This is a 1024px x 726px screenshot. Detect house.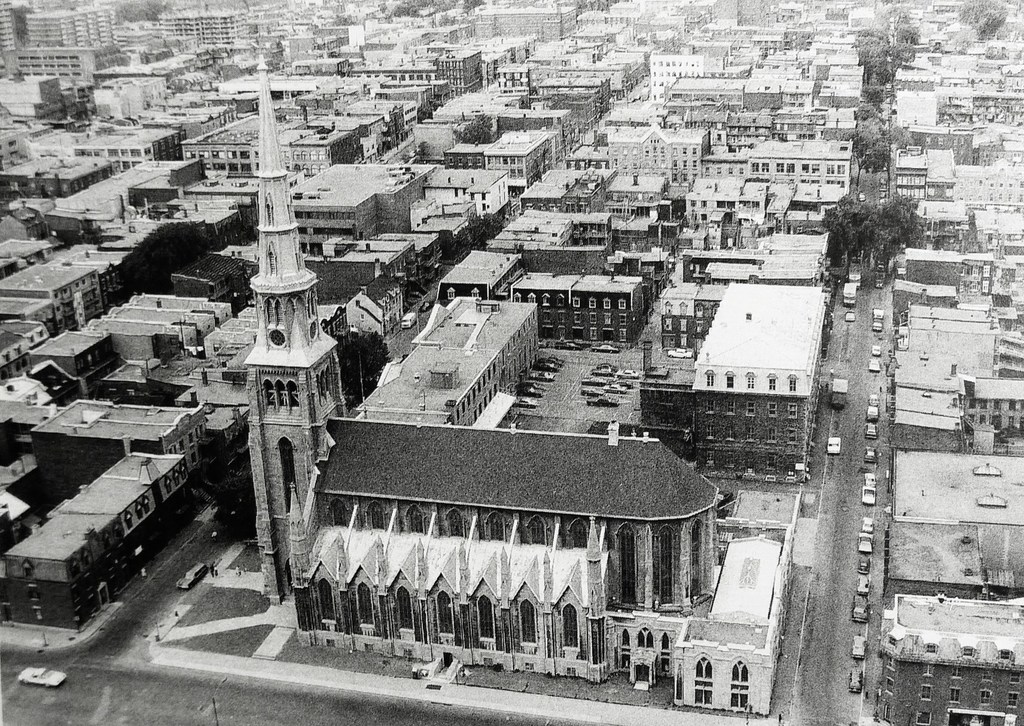
detection(90, 70, 168, 123).
